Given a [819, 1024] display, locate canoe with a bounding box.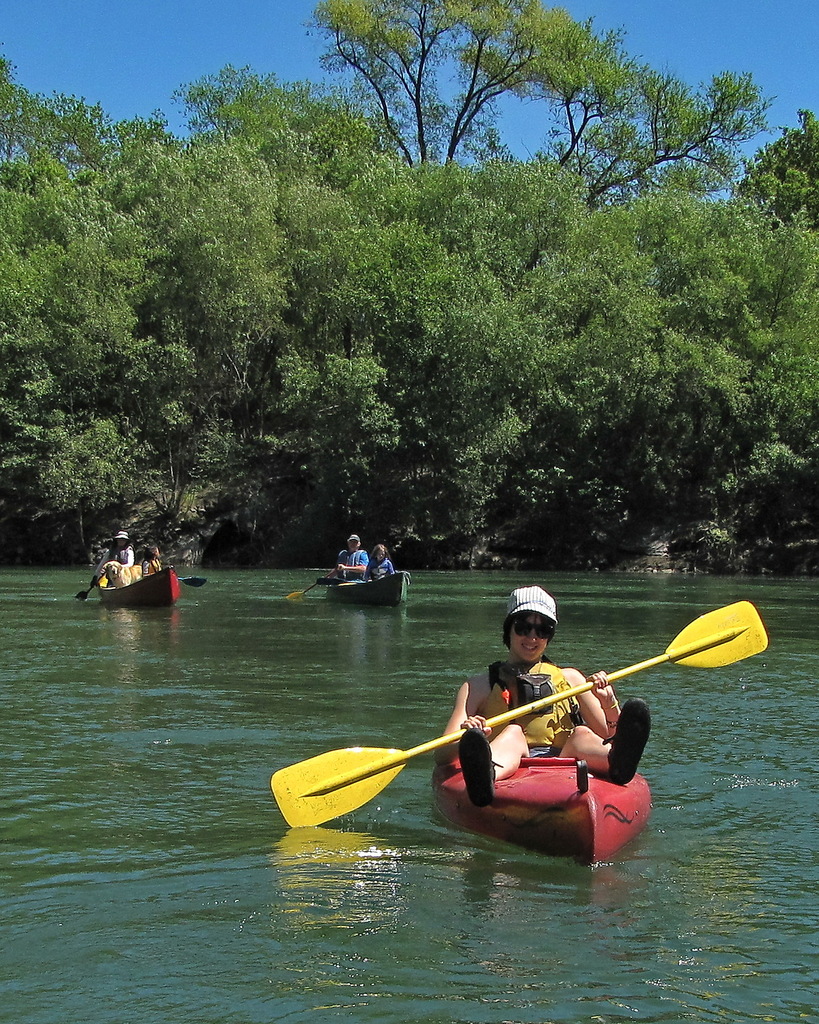
Located: left=435, top=753, right=653, bottom=860.
